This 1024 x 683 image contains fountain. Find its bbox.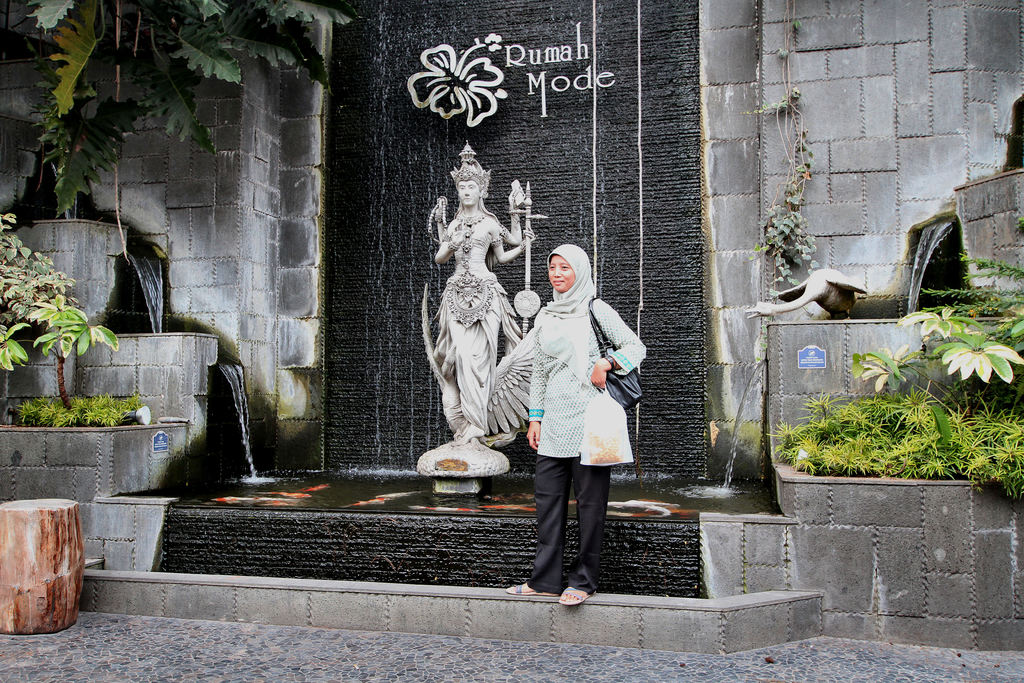
<region>2, 0, 781, 600</region>.
